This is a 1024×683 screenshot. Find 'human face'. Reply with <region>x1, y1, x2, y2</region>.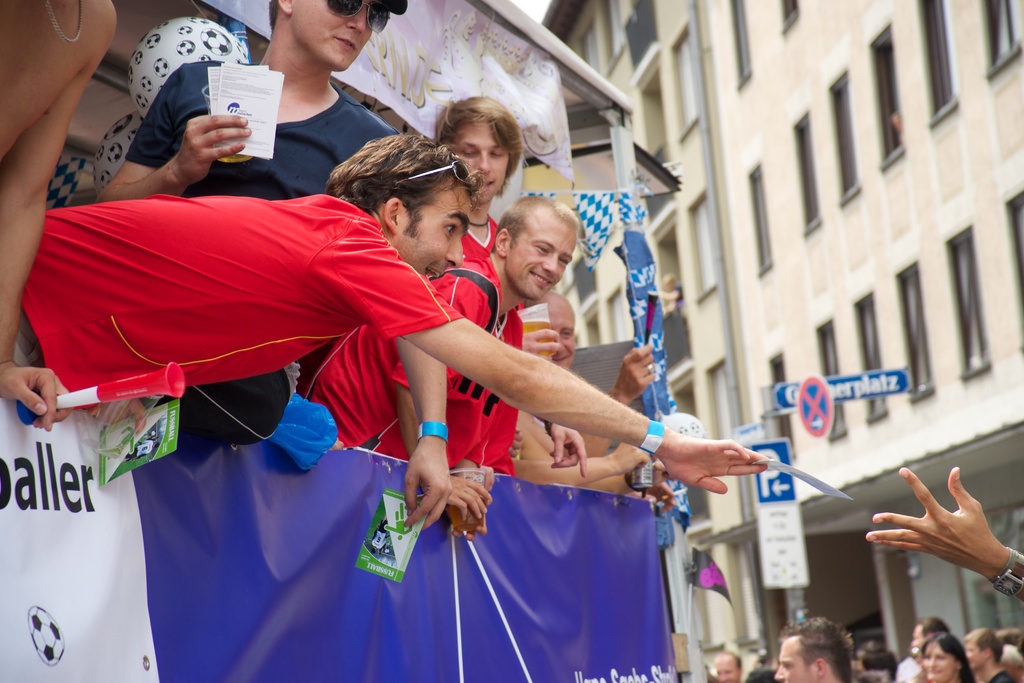
<region>546, 300, 578, 368</region>.
